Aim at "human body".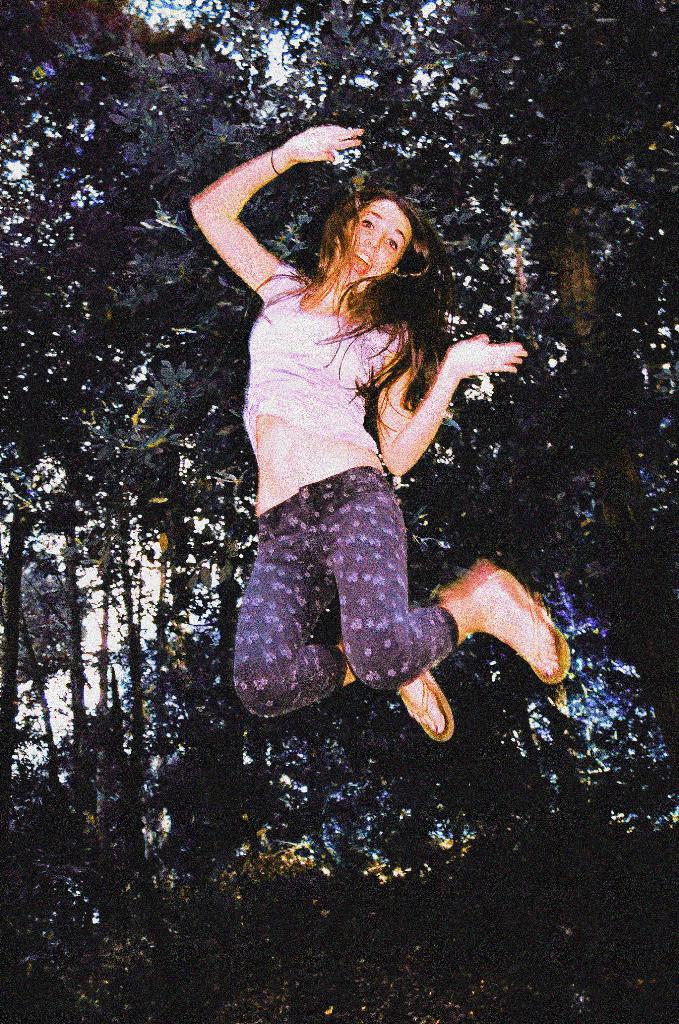
Aimed at bbox(162, 140, 536, 752).
